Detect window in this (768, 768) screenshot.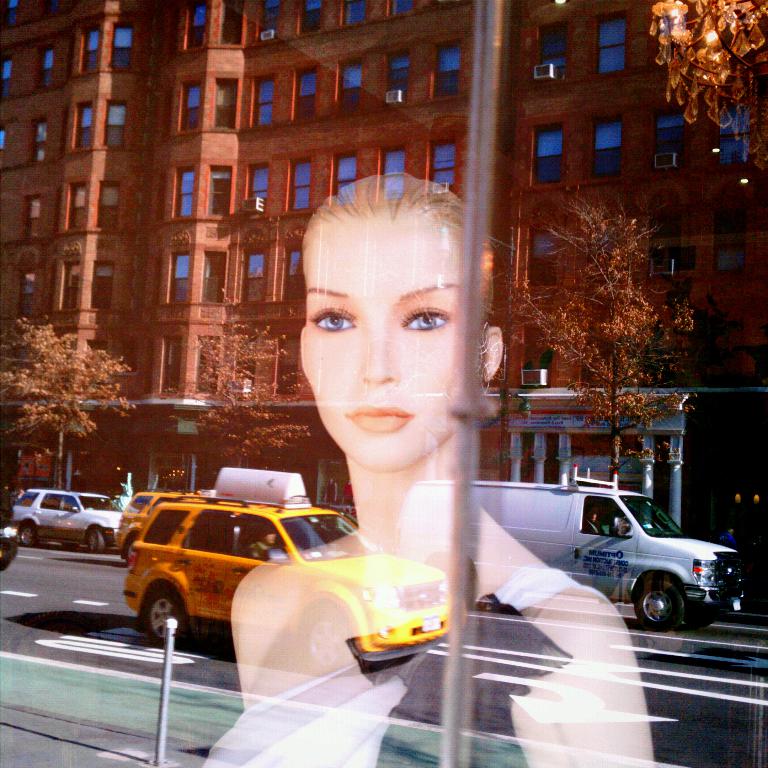
Detection: crop(76, 25, 103, 71).
